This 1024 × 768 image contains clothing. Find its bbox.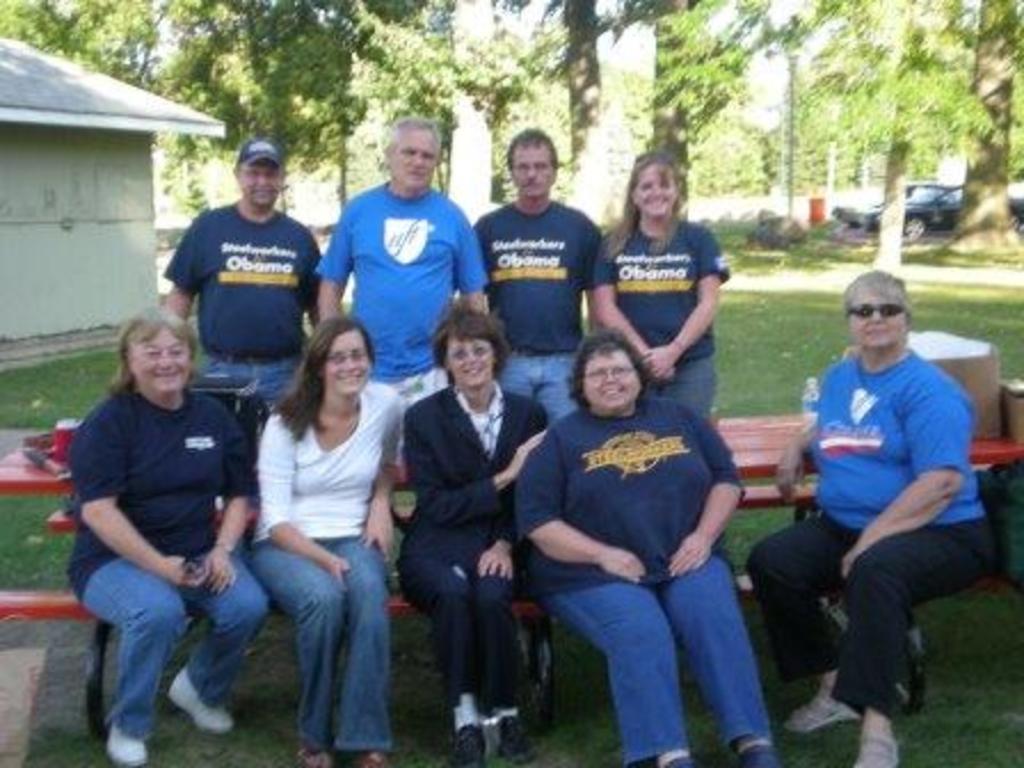
box(530, 393, 766, 766).
